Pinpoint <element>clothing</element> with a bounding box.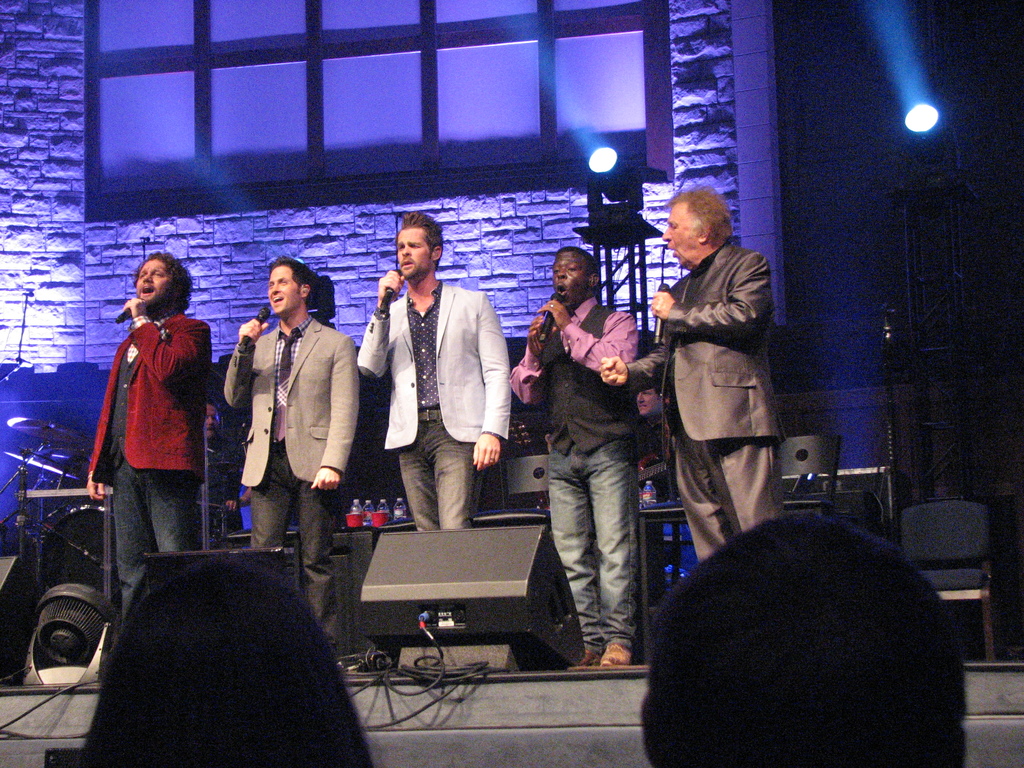
Rect(512, 287, 640, 654).
